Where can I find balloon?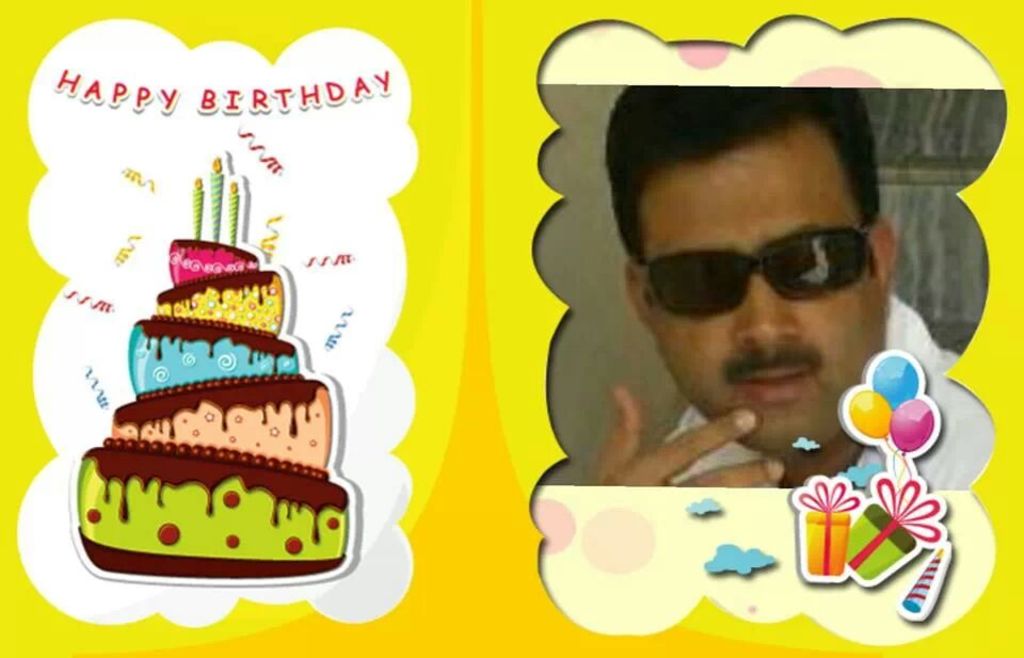
You can find it at region(850, 390, 893, 438).
